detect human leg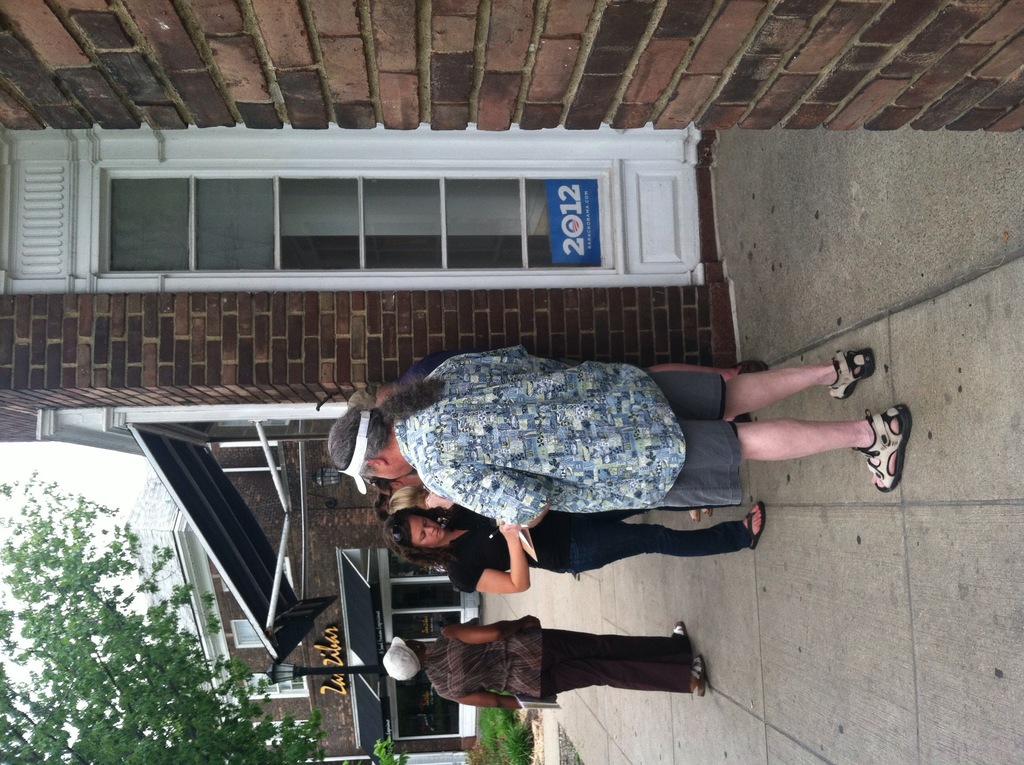
(x1=713, y1=402, x2=906, y2=508)
